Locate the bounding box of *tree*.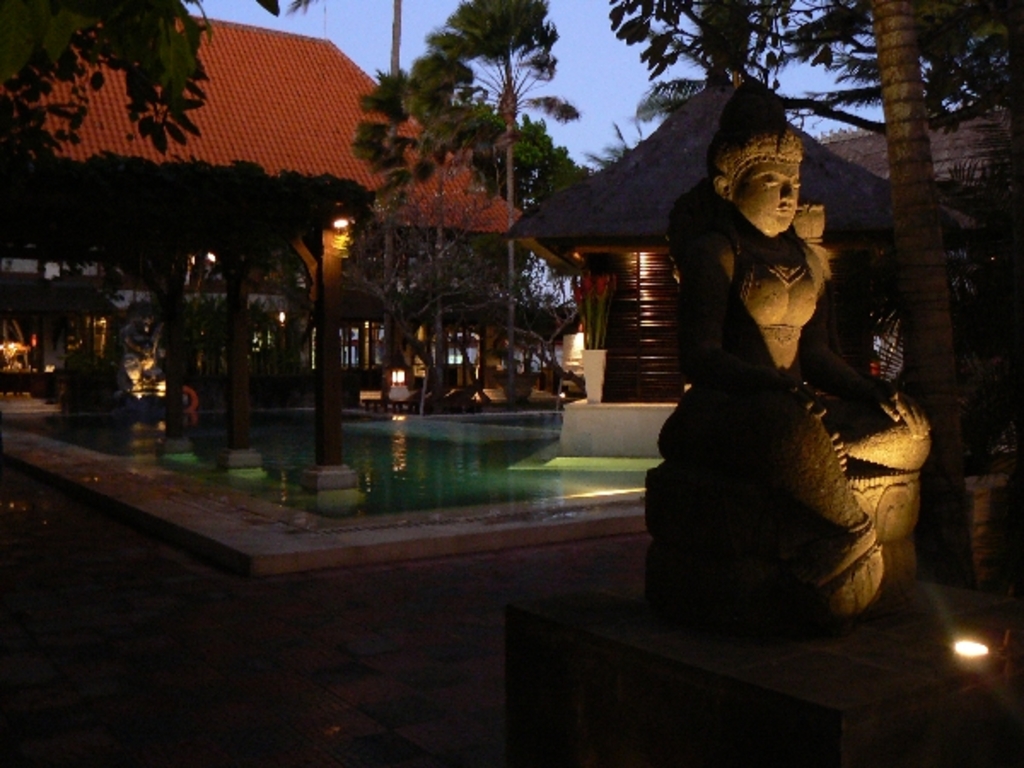
Bounding box: (x1=577, y1=114, x2=649, y2=166).
